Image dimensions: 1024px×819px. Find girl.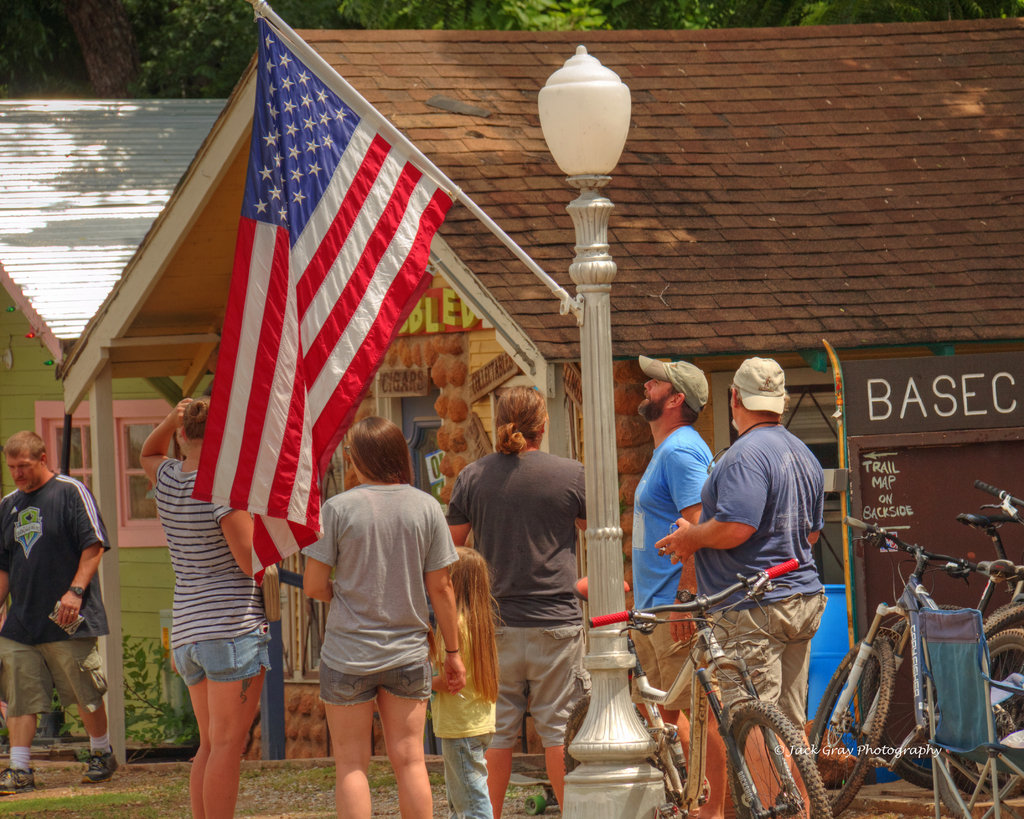
(428,547,510,818).
